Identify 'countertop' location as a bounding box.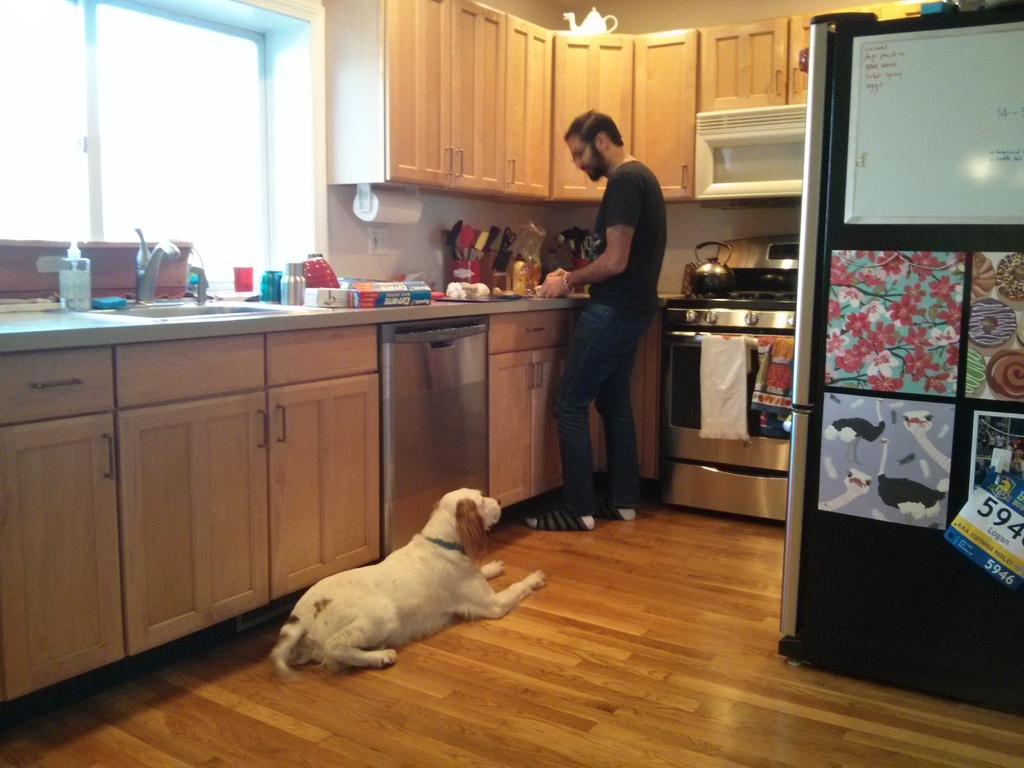
BBox(0, 284, 590, 356).
